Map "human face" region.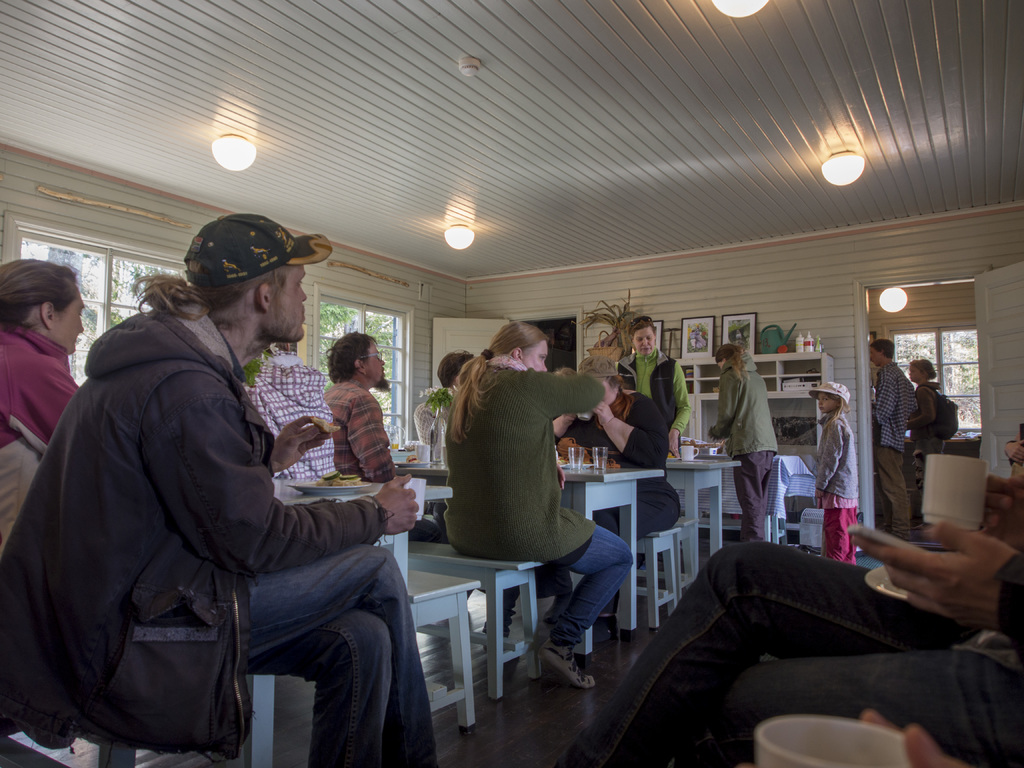
Mapped to {"x1": 819, "y1": 393, "x2": 834, "y2": 415}.
